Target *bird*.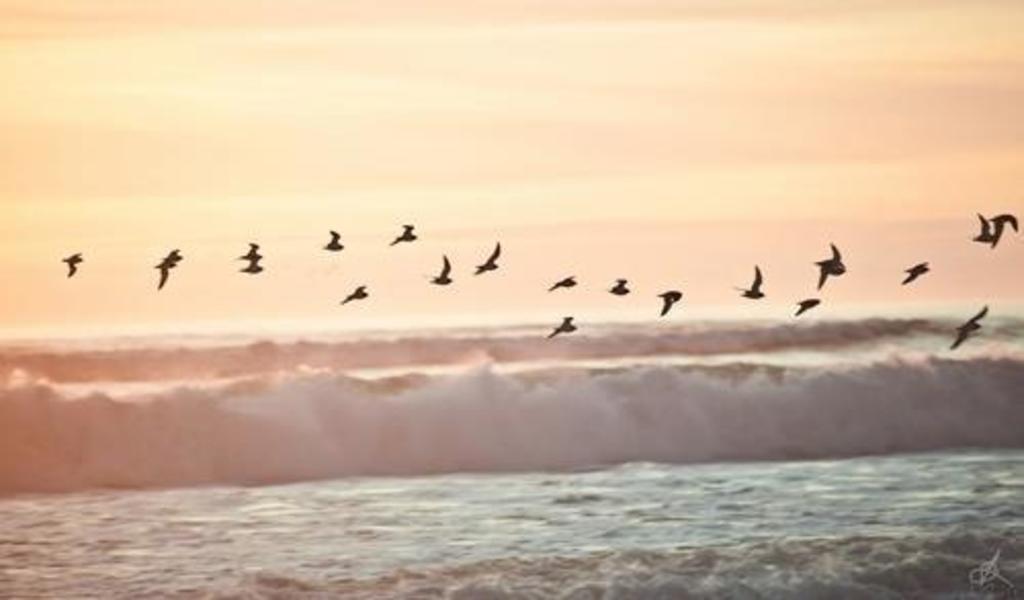
Target region: pyautogui.locateOnScreen(807, 231, 856, 299).
